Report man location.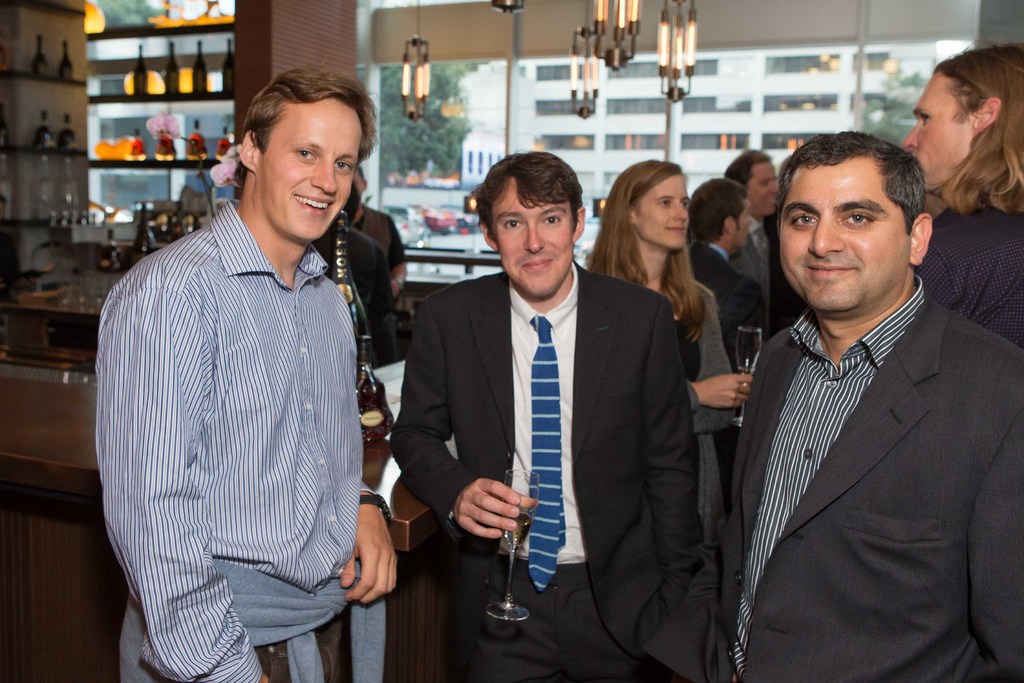
Report: Rect(89, 69, 399, 682).
